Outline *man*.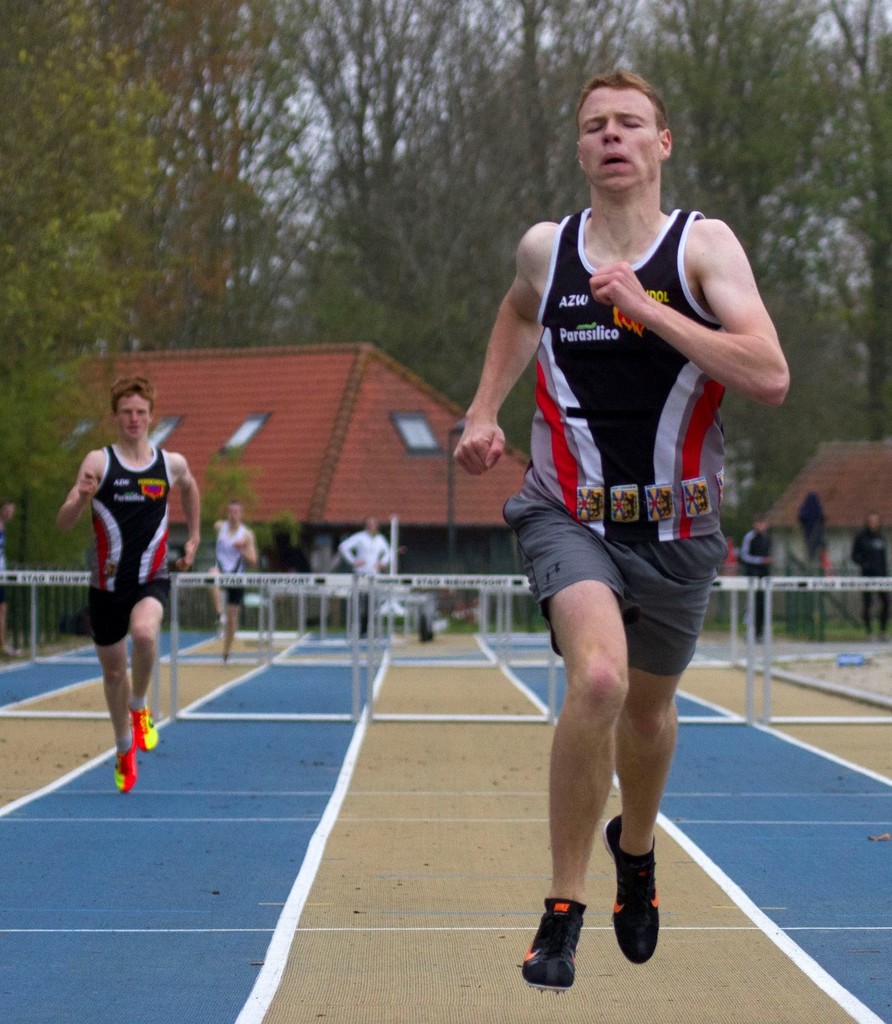
Outline: (743, 518, 766, 650).
